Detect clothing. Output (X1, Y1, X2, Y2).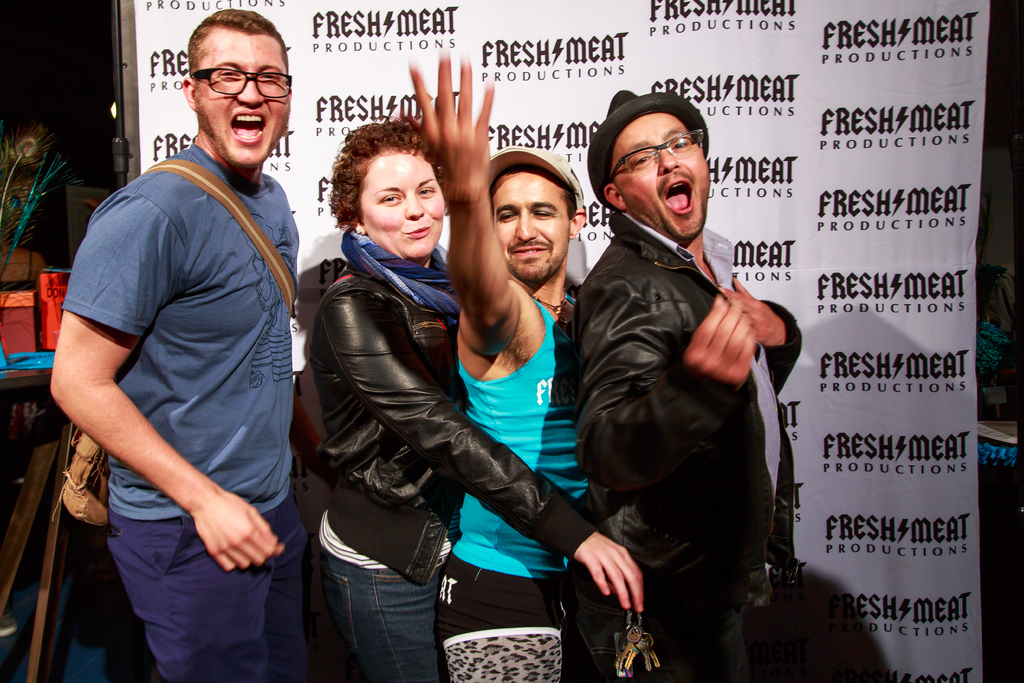
(593, 210, 808, 682).
